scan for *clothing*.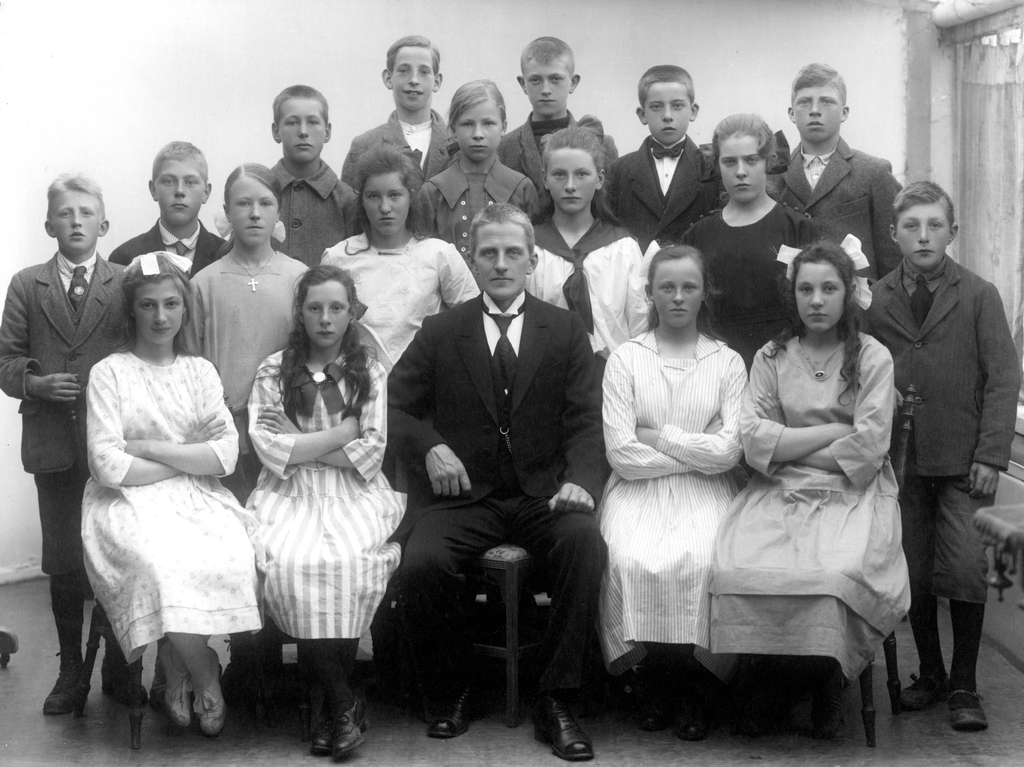
Scan result: {"left": 274, "top": 147, "right": 377, "bottom": 266}.
